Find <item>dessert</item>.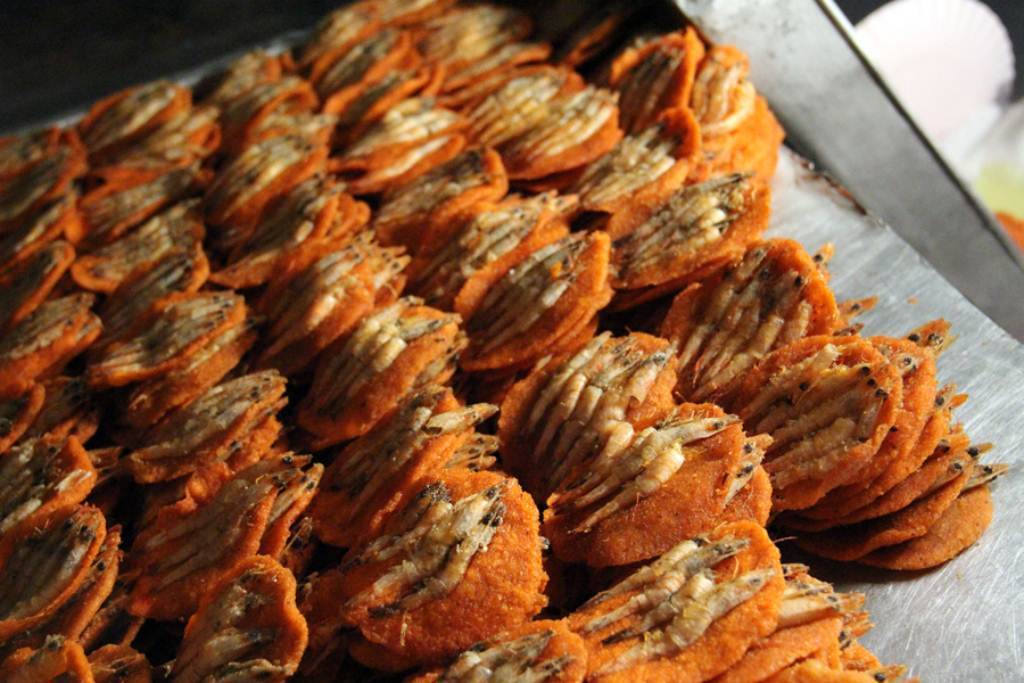
[x1=0, y1=600, x2=140, y2=682].
